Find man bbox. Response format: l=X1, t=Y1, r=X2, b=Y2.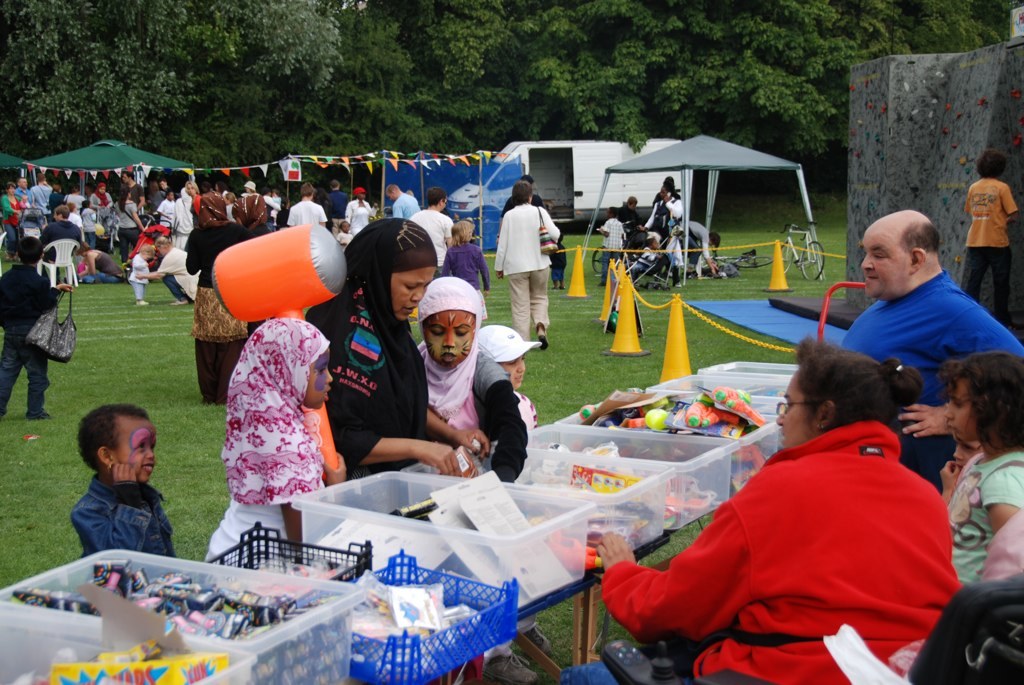
l=39, t=201, r=86, b=287.
